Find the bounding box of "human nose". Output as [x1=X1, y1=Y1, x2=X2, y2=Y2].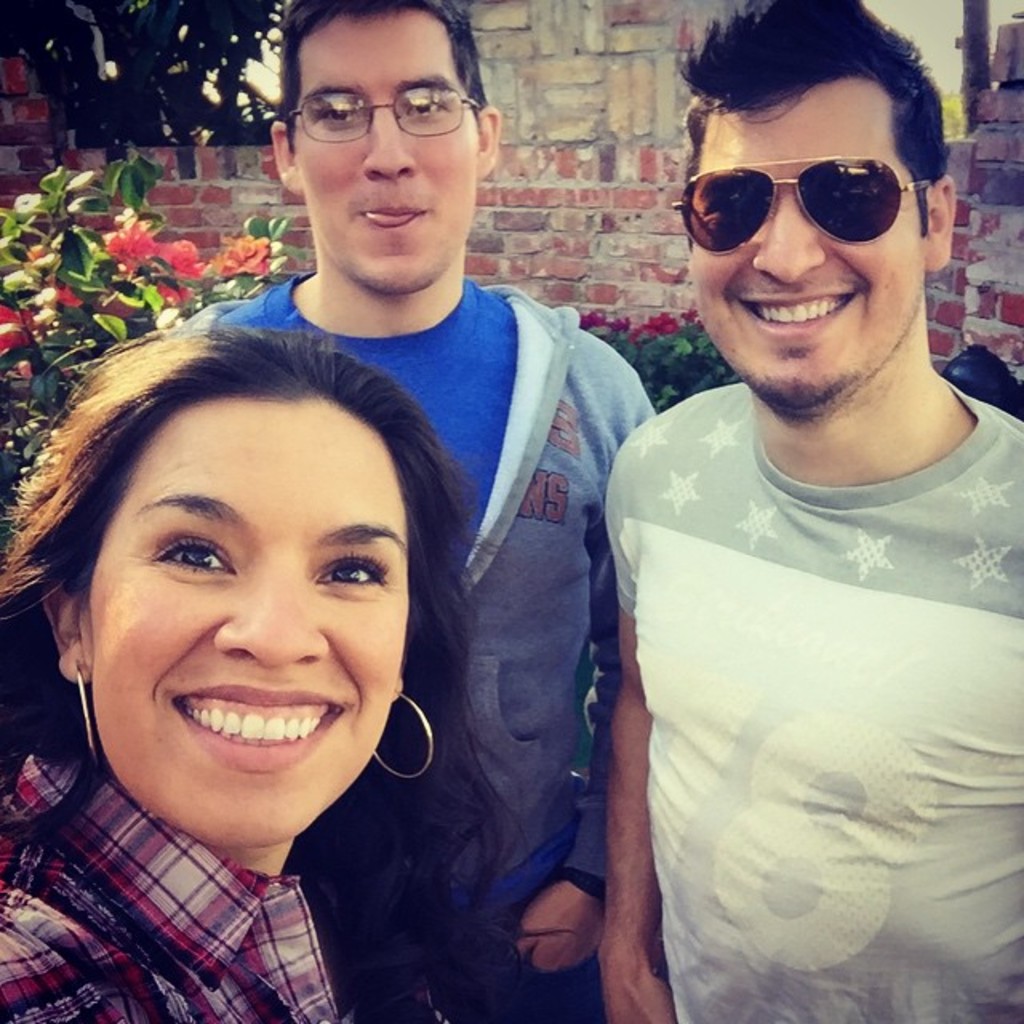
[x1=211, y1=549, x2=331, y2=674].
